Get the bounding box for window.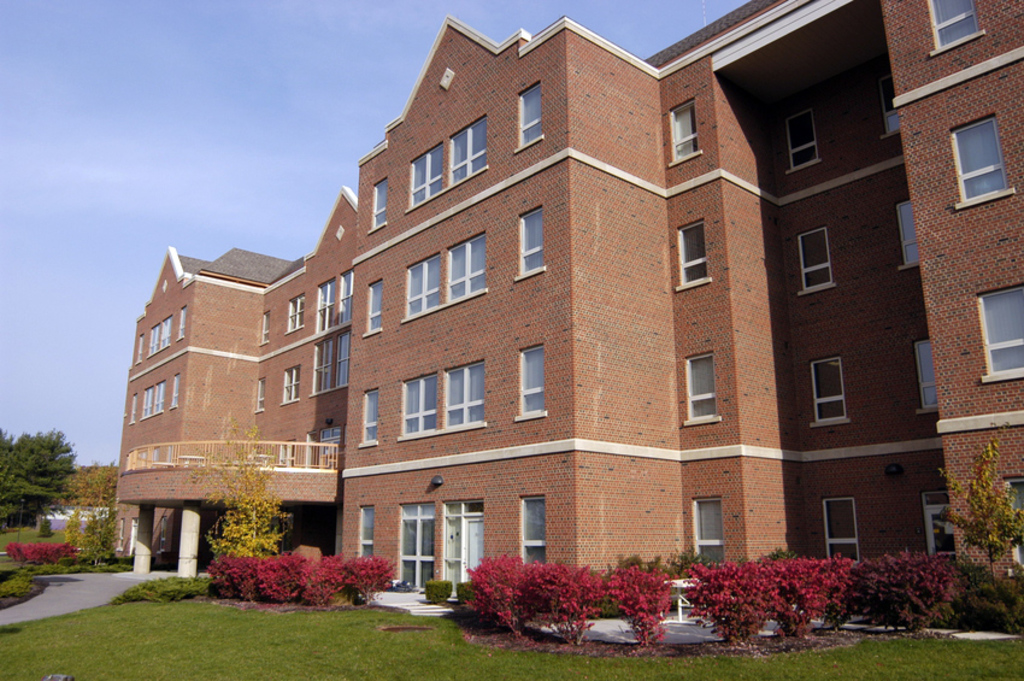
{"x1": 402, "y1": 375, "x2": 437, "y2": 432}.
